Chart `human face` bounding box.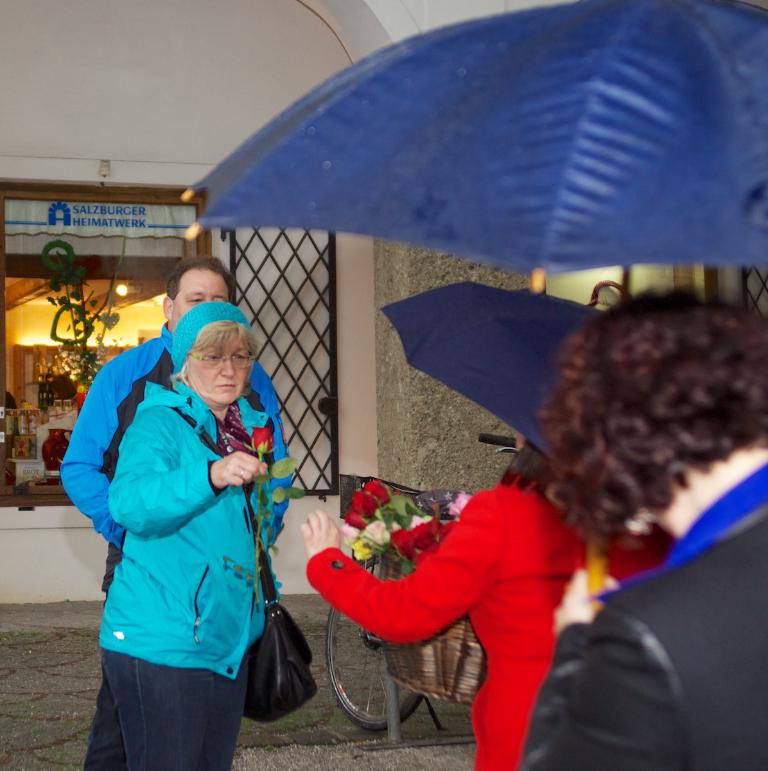
Charted: [165,267,231,321].
